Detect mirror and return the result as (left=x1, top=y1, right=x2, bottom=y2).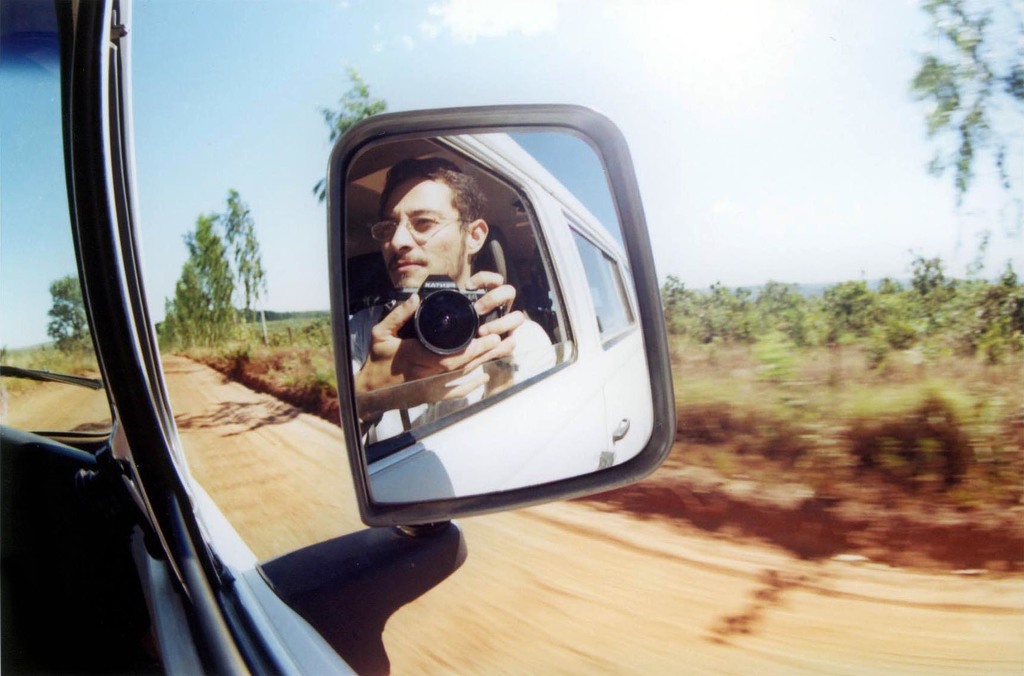
(left=346, top=128, right=653, bottom=506).
